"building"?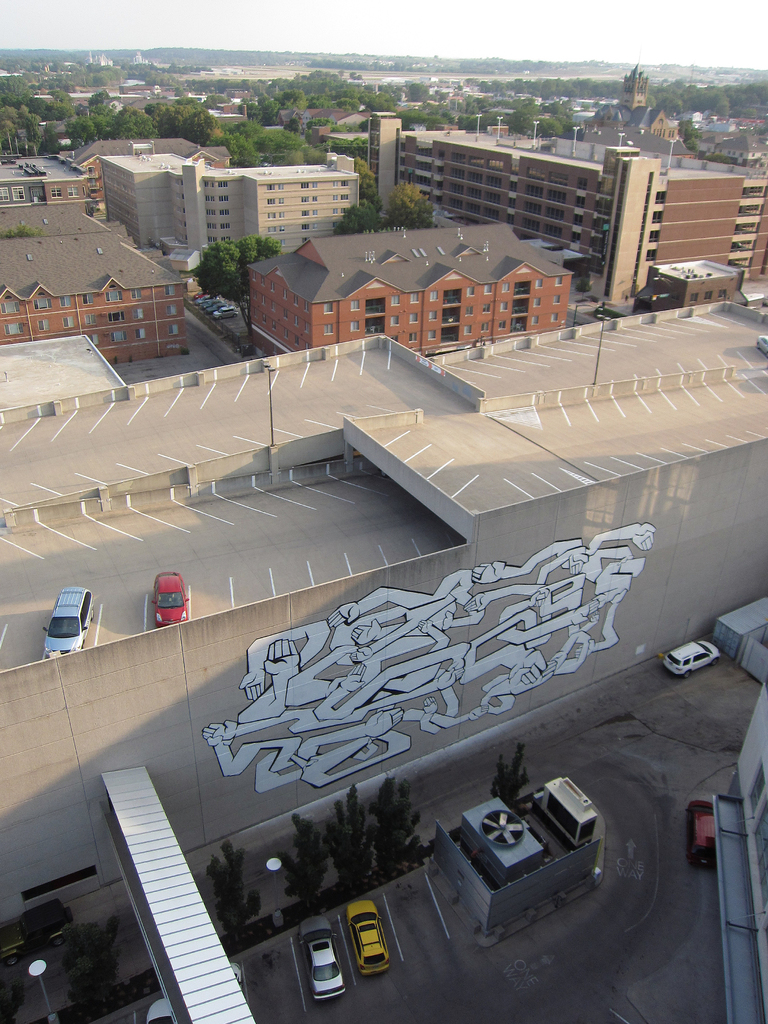
box(243, 214, 575, 355)
